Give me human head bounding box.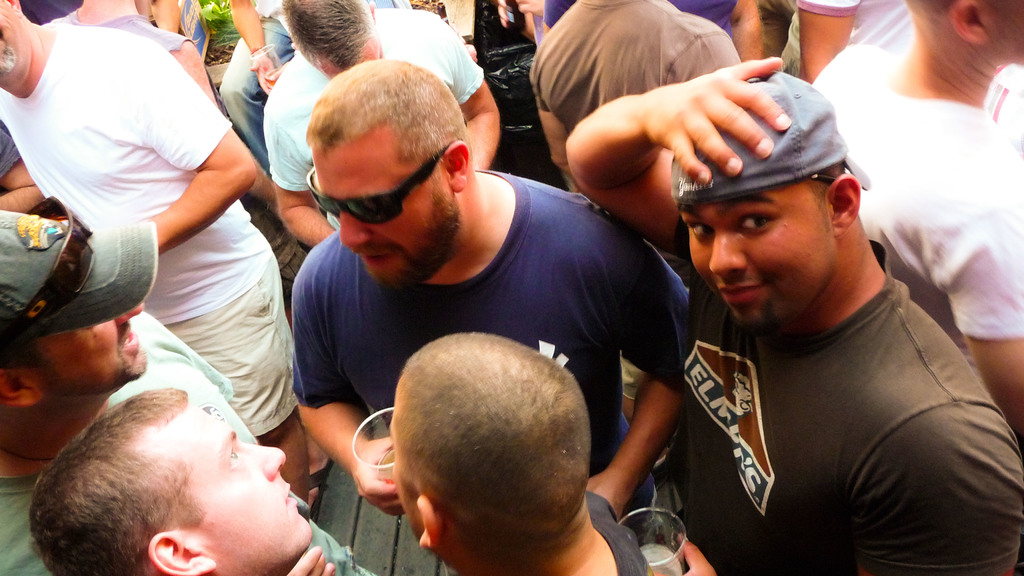
pyautogui.locateOnScreen(0, 209, 161, 402).
